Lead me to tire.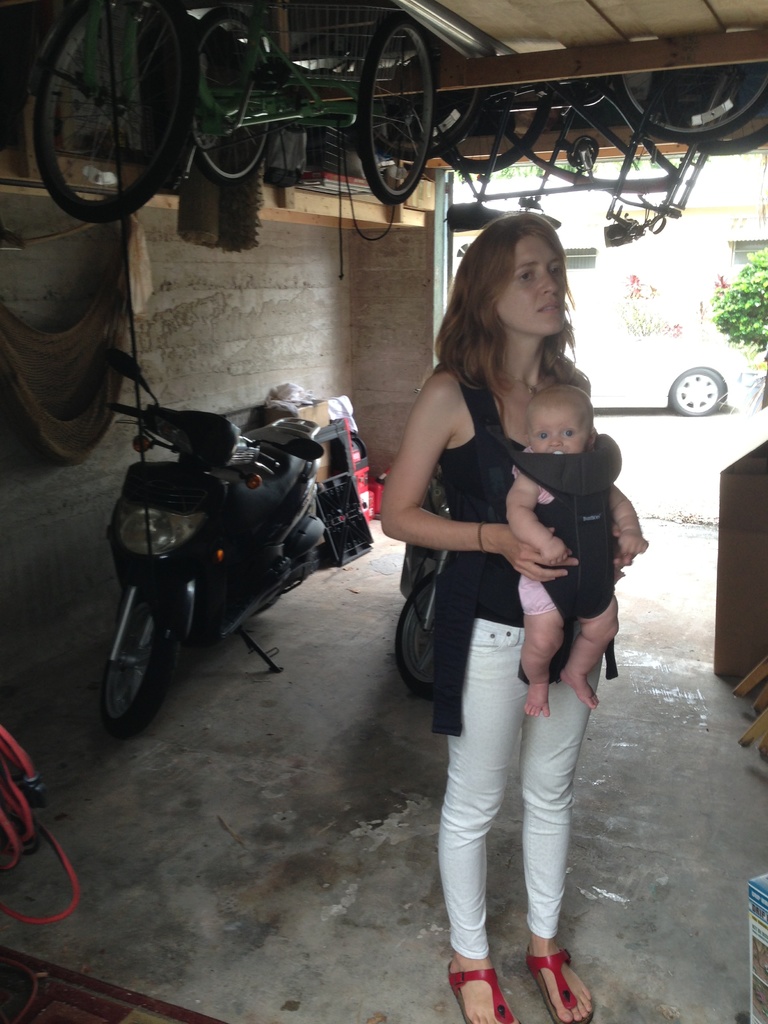
Lead to {"left": 616, "top": 61, "right": 767, "bottom": 140}.
